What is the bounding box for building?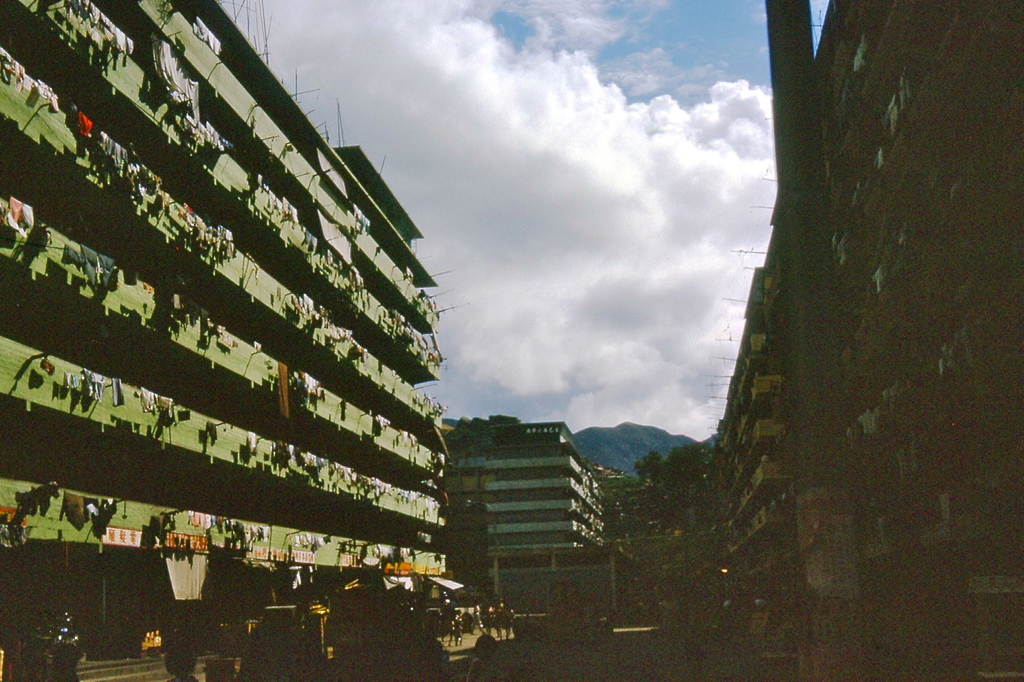
698 0 1020 681.
